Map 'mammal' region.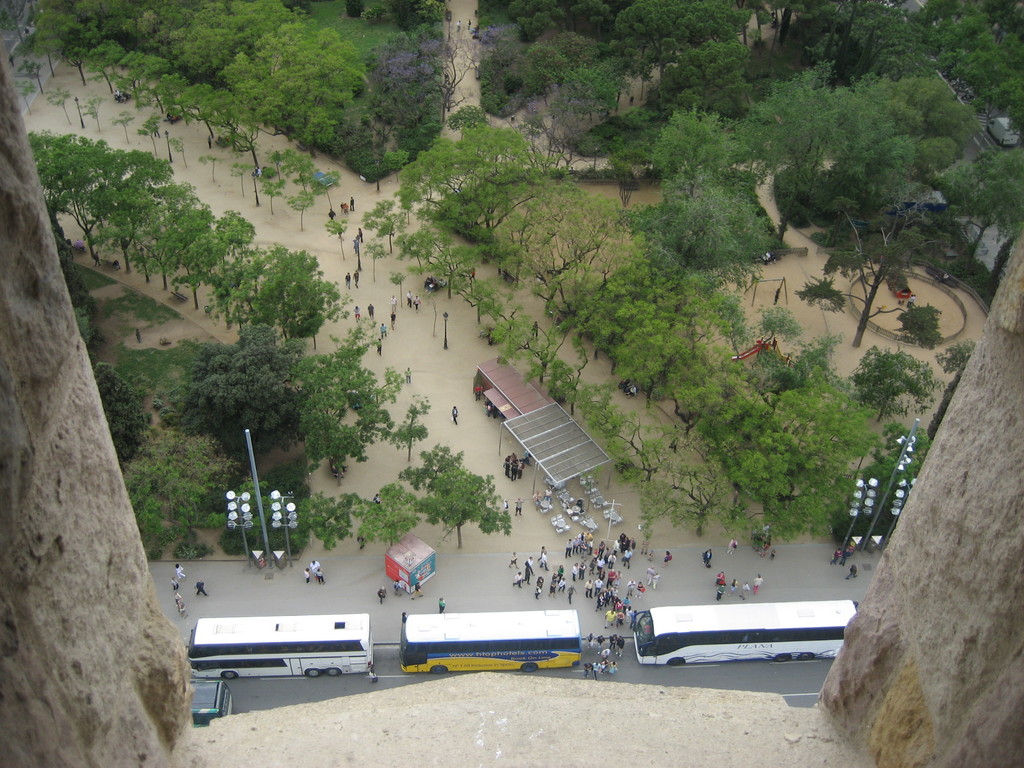
Mapped to locate(469, 269, 474, 284).
